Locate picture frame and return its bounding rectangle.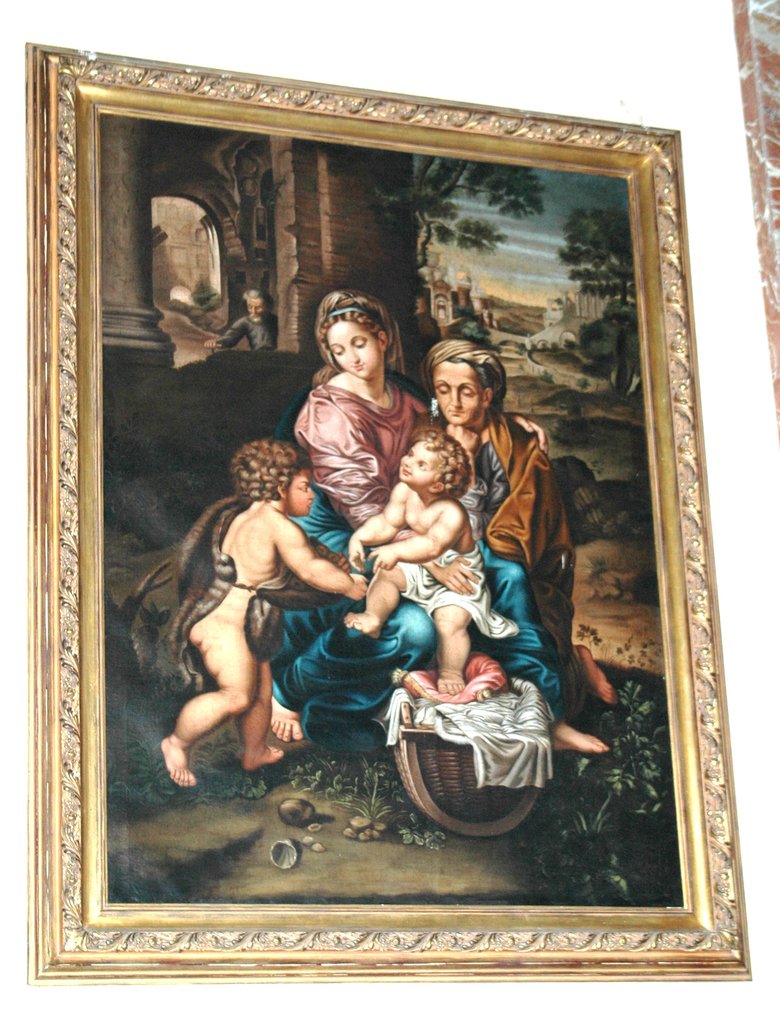
region(26, 36, 758, 981).
